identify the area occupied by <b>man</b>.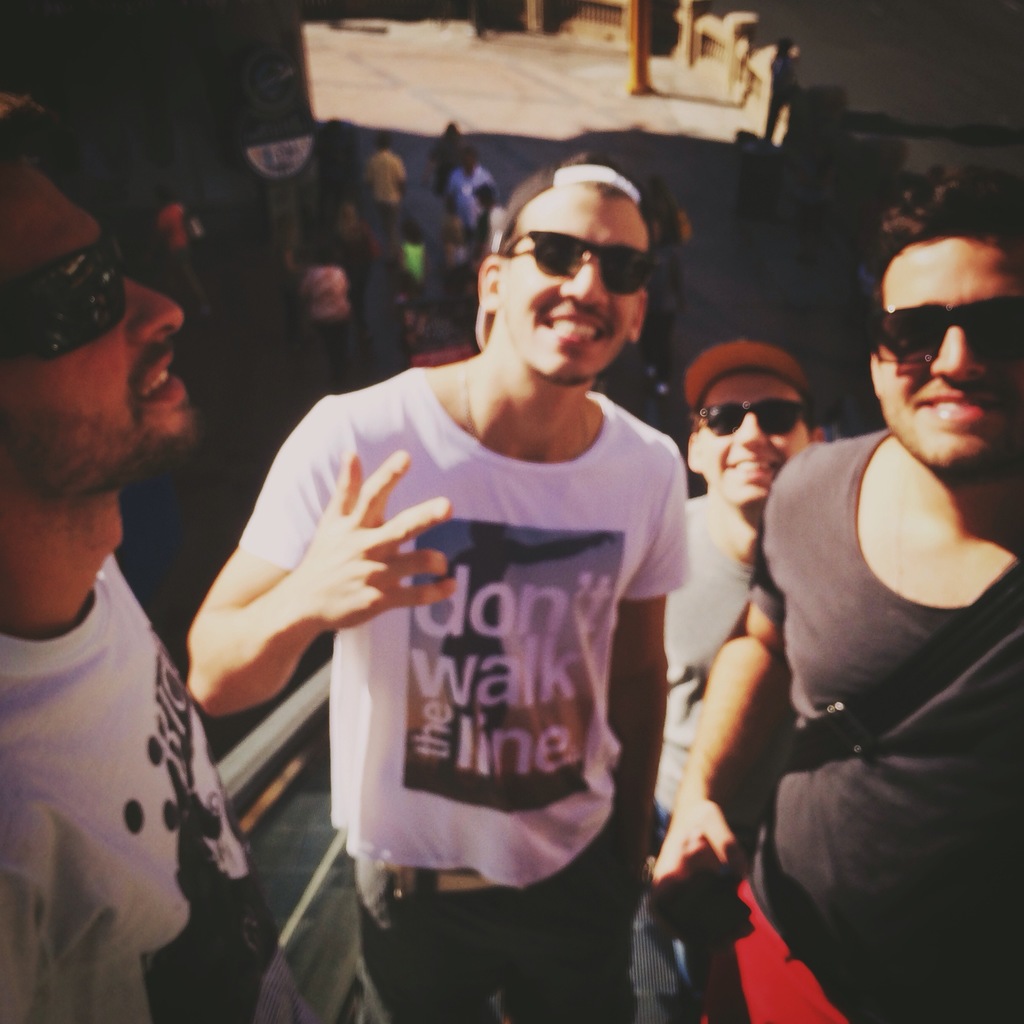
Area: x1=630, y1=337, x2=822, y2=1023.
